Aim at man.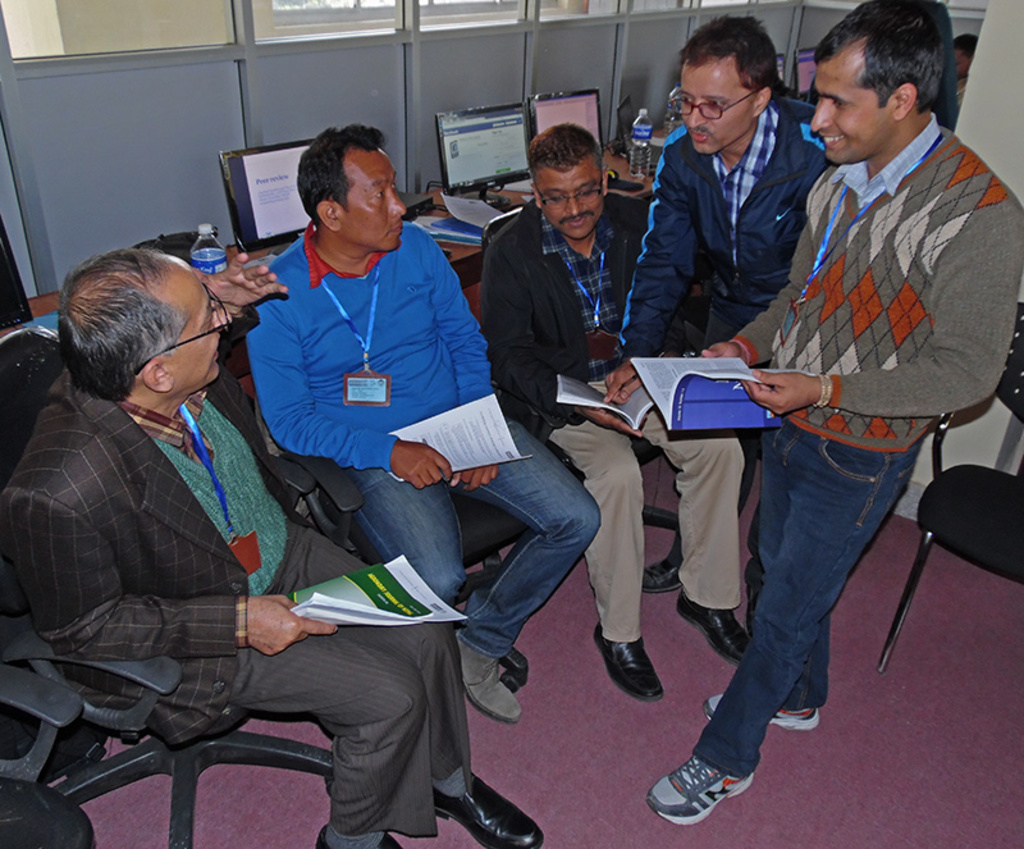
Aimed at left=248, top=125, right=607, bottom=724.
